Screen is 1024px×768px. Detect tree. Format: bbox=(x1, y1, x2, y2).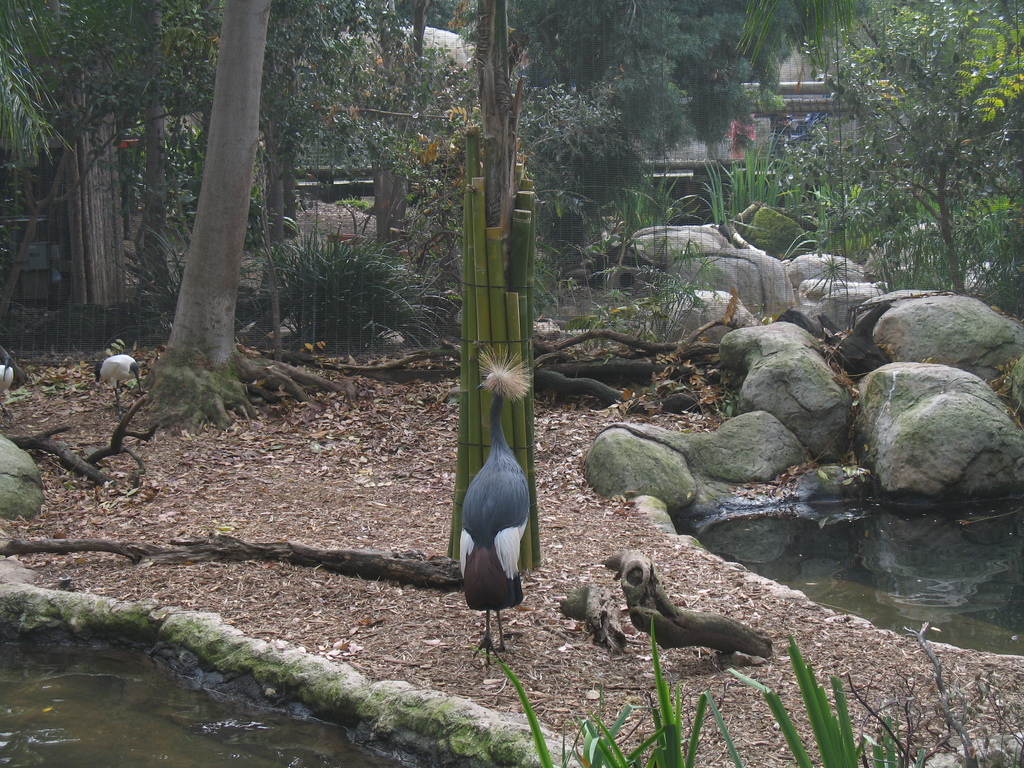
bbox=(60, 21, 429, 398).
